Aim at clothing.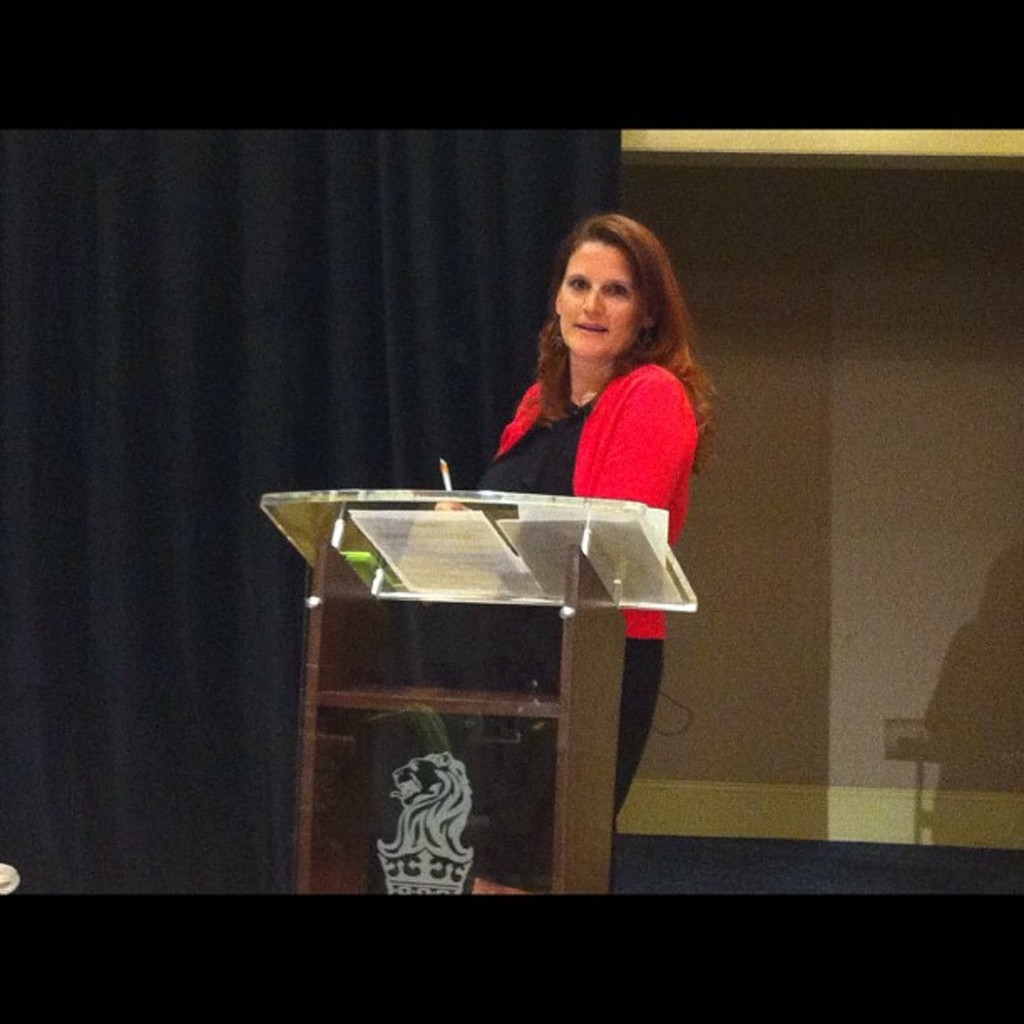
Aimed at x1=607, y1=639, x2=663, y2=813.
